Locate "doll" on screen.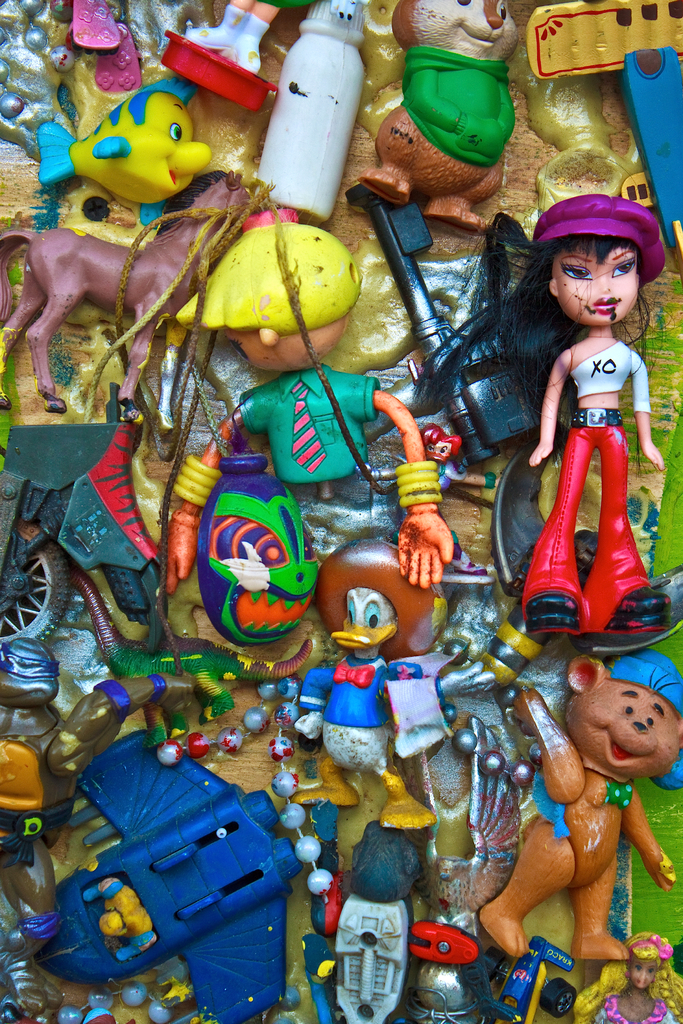
On screen at (542, 645, 661, 951).
